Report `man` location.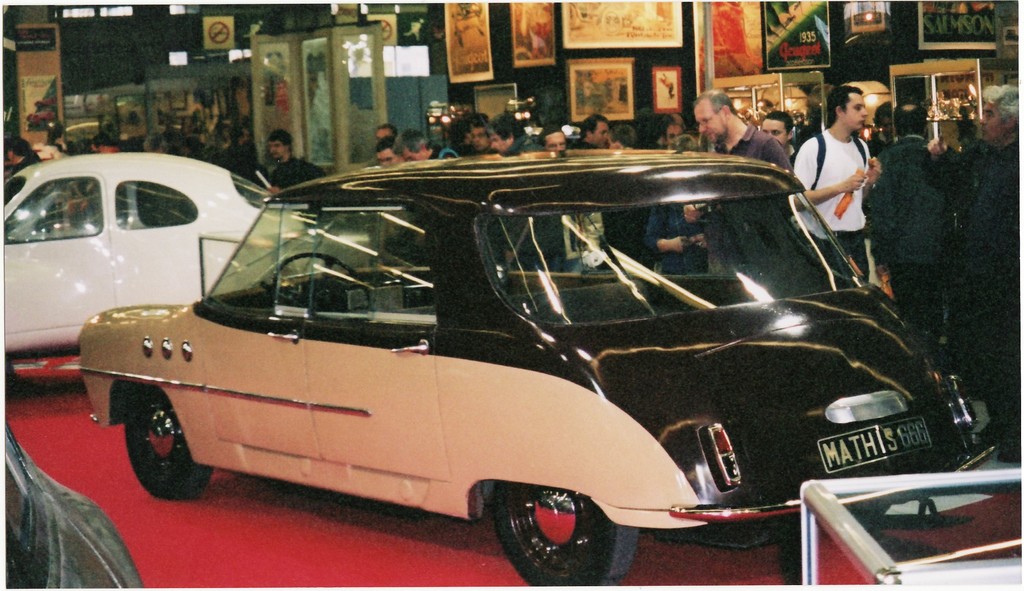
Report: [861,101,964,310].
